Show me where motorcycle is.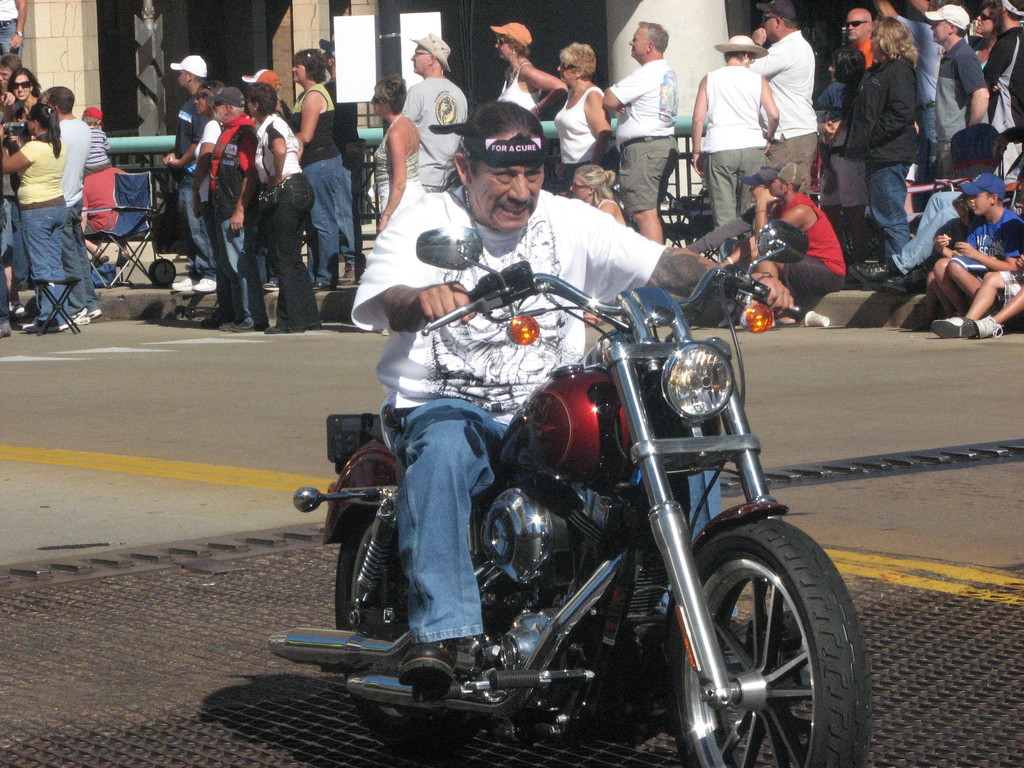
motorcycle is at 282 230 866 760.
